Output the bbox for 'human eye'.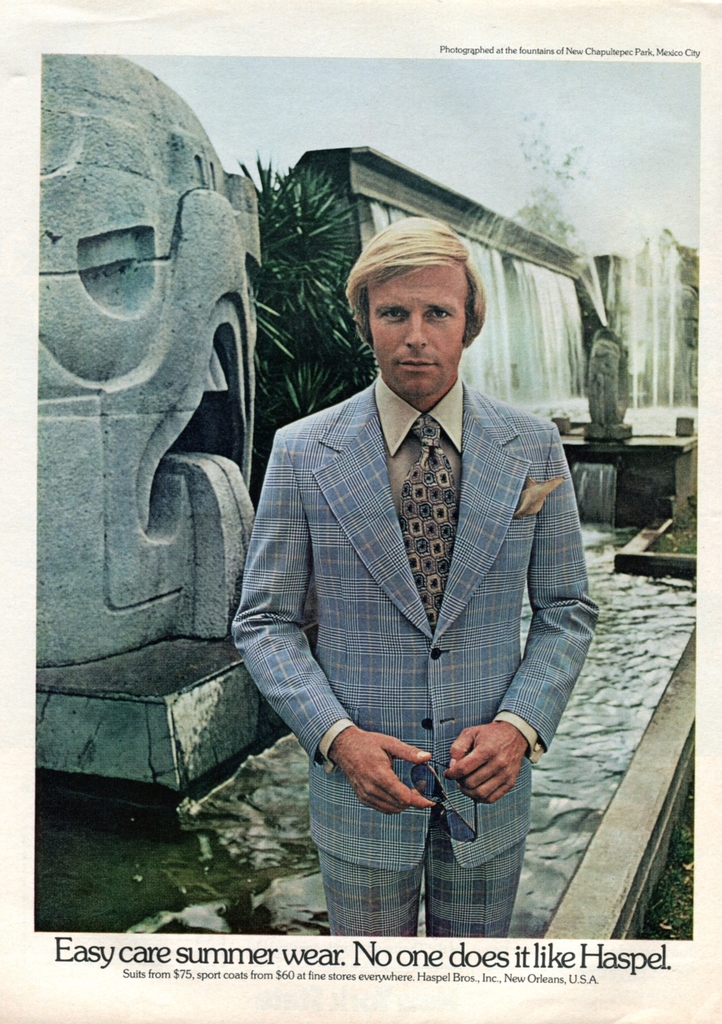
x1=422 y1=308 x2=455 y2=323.
